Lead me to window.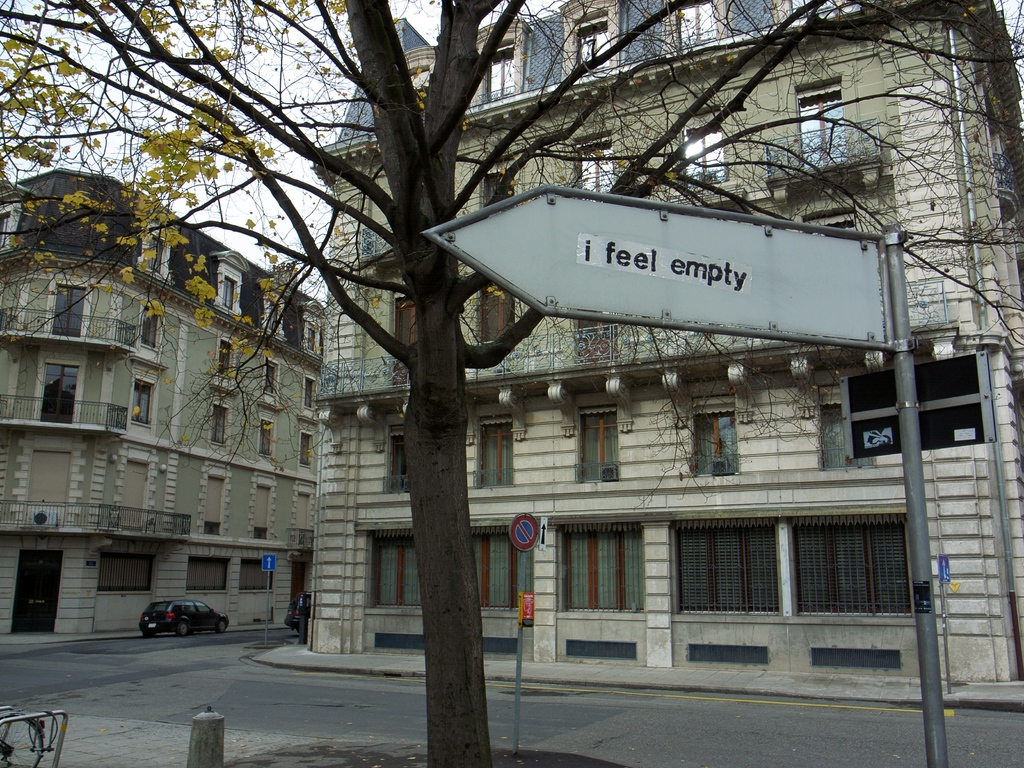
Lead to box(188, 556, 225, 588).
